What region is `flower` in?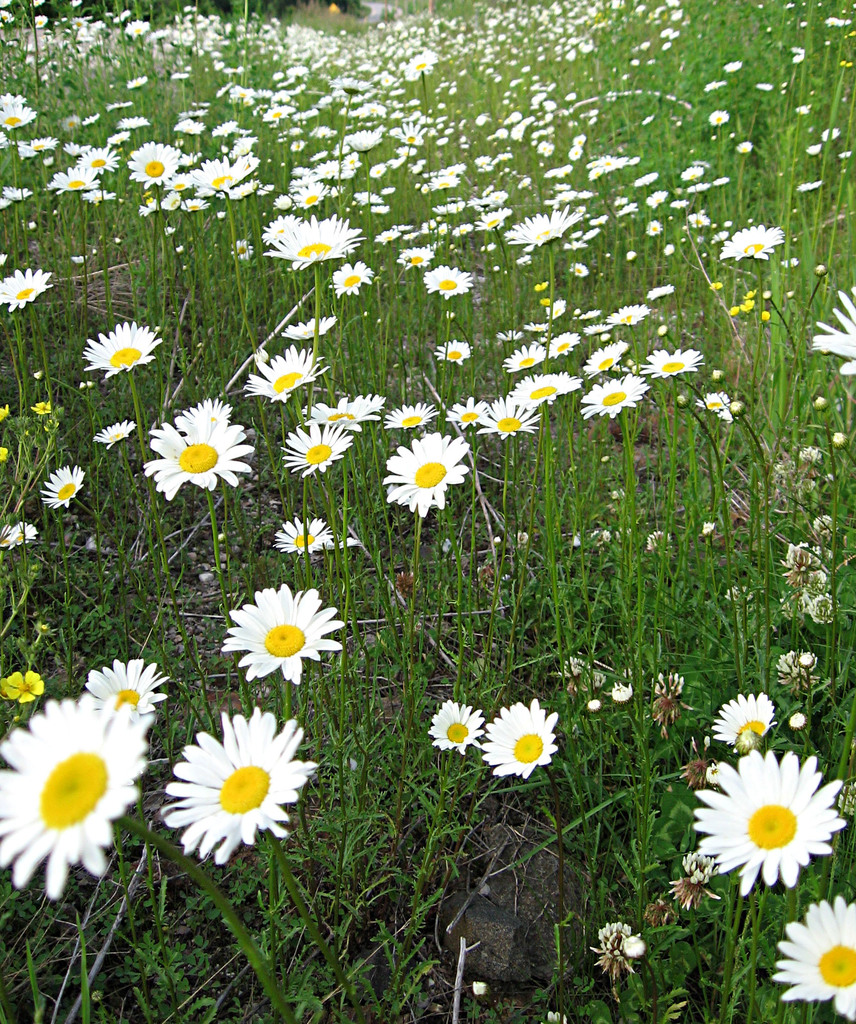
Rect(796, 179, 825, 199).
